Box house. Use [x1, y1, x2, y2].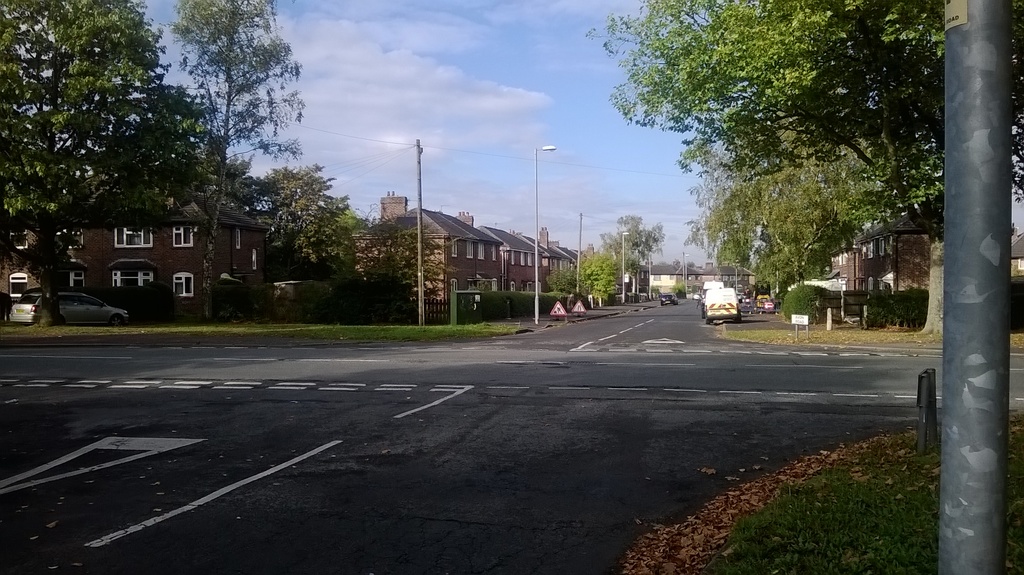
[349, 196, 508, 315].
